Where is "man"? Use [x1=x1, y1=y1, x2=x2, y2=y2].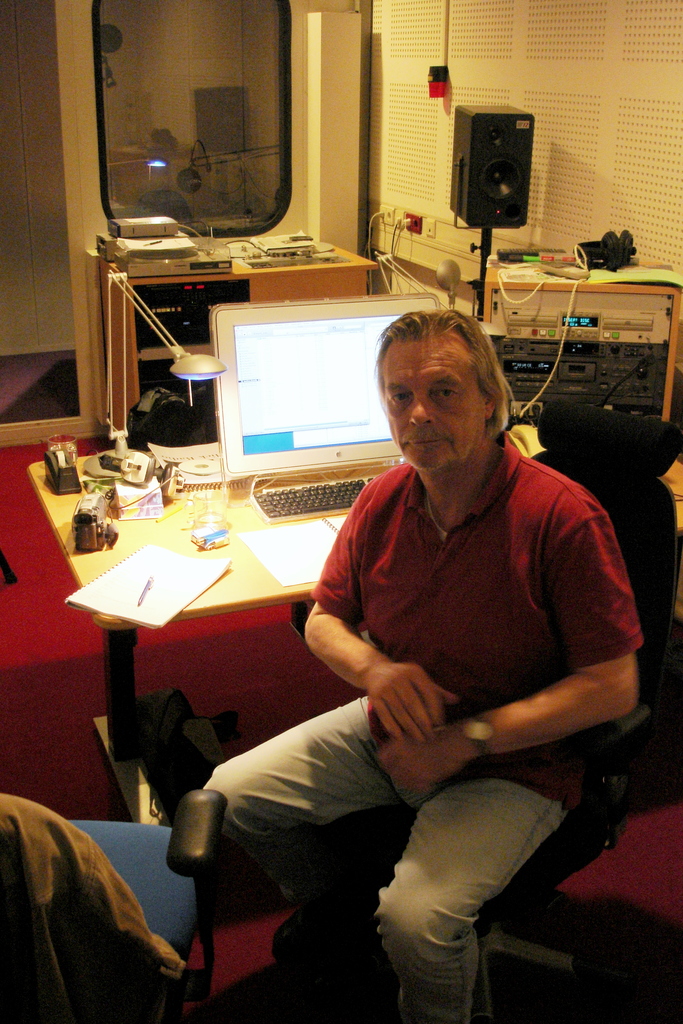
[x1=245, y1=260, x2=641, y2=978].
